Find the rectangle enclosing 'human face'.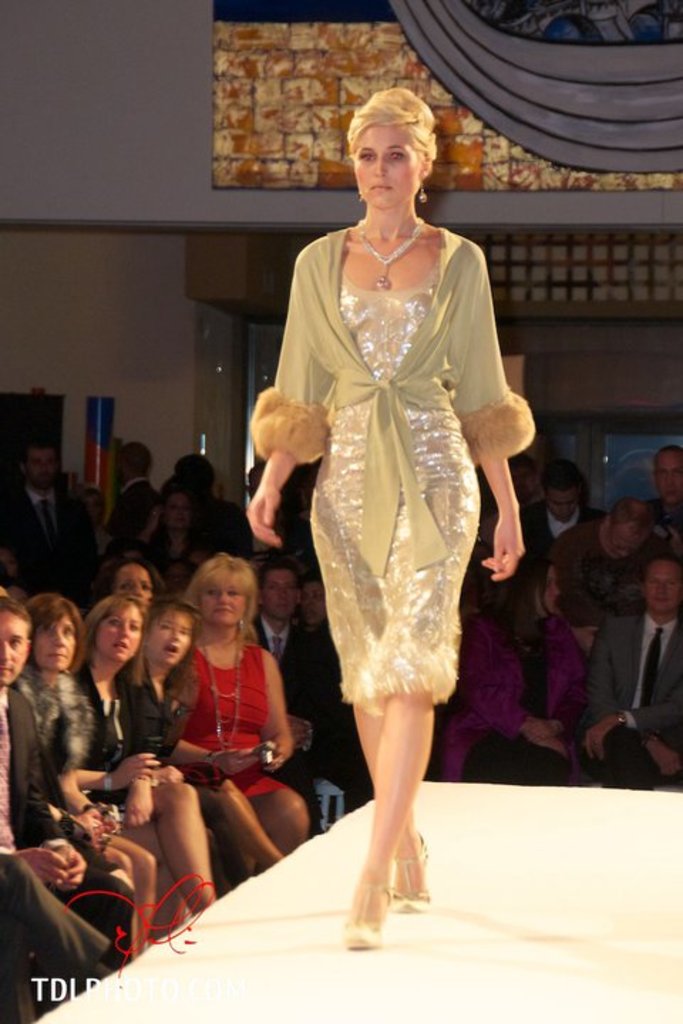
649,437,682,484.
